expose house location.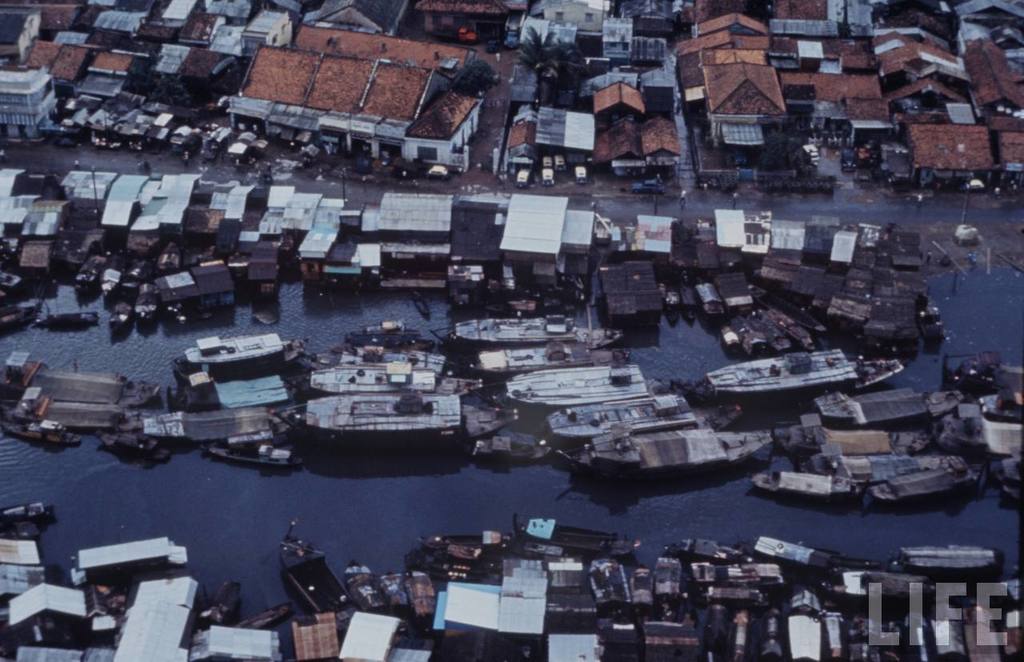
Exposed at box=[503, 114, 543, 167].
